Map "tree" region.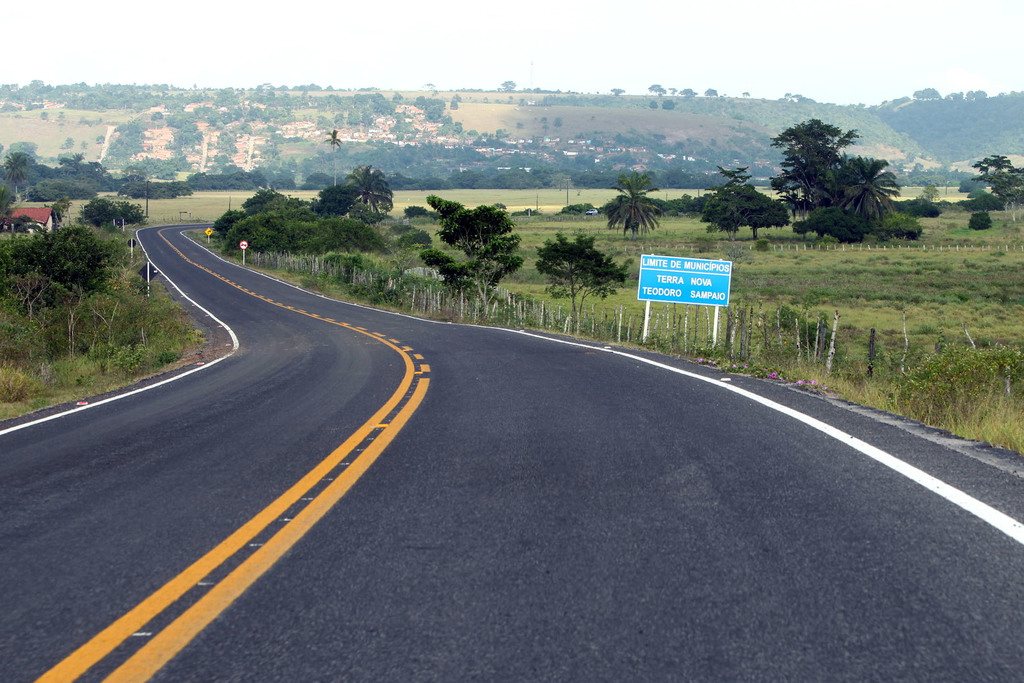
Mapped to detection(612, 165, 659, 236).
